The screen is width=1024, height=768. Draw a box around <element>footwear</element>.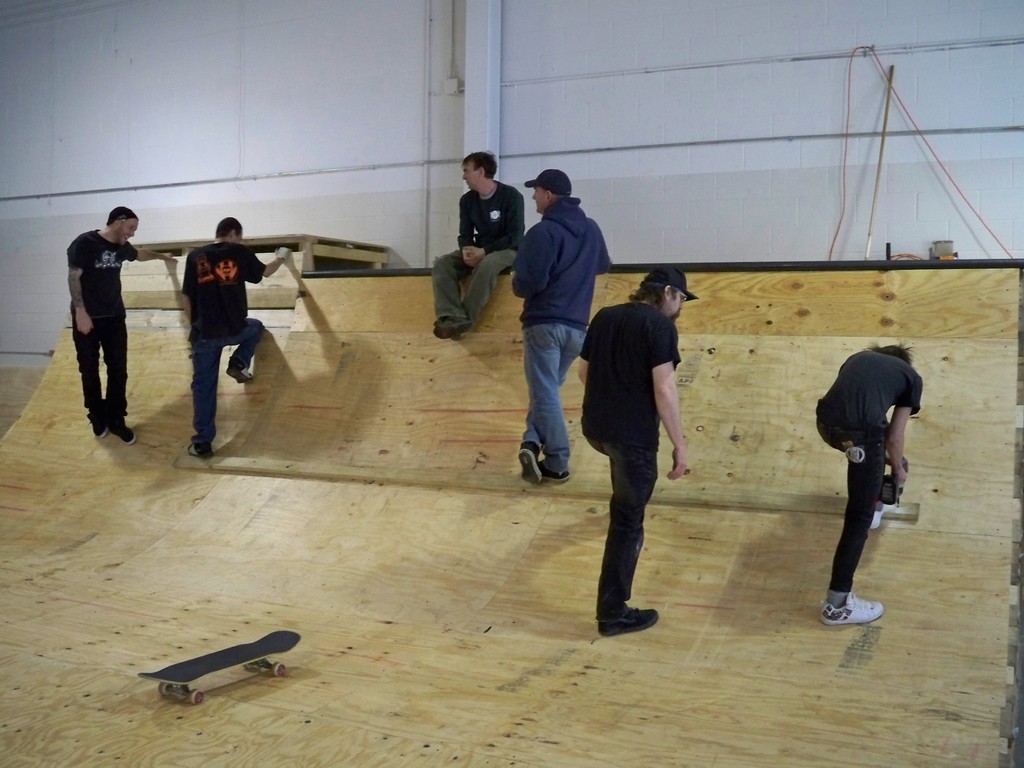
region(429, 316, 476, 340).
